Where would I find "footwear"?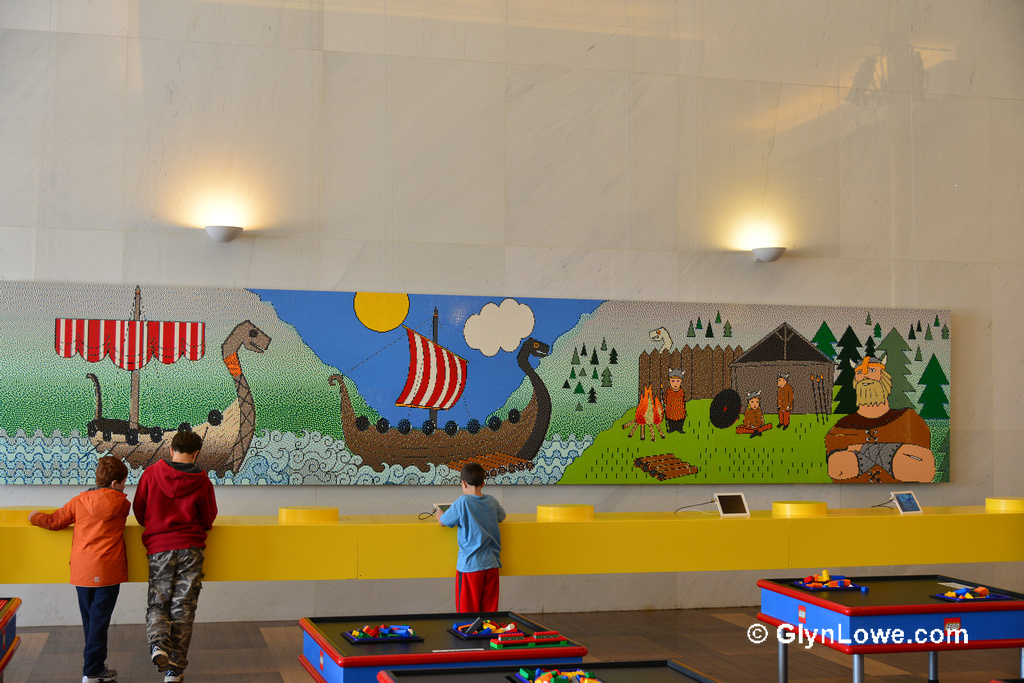
At Rect(150, 643, 169, 673).
